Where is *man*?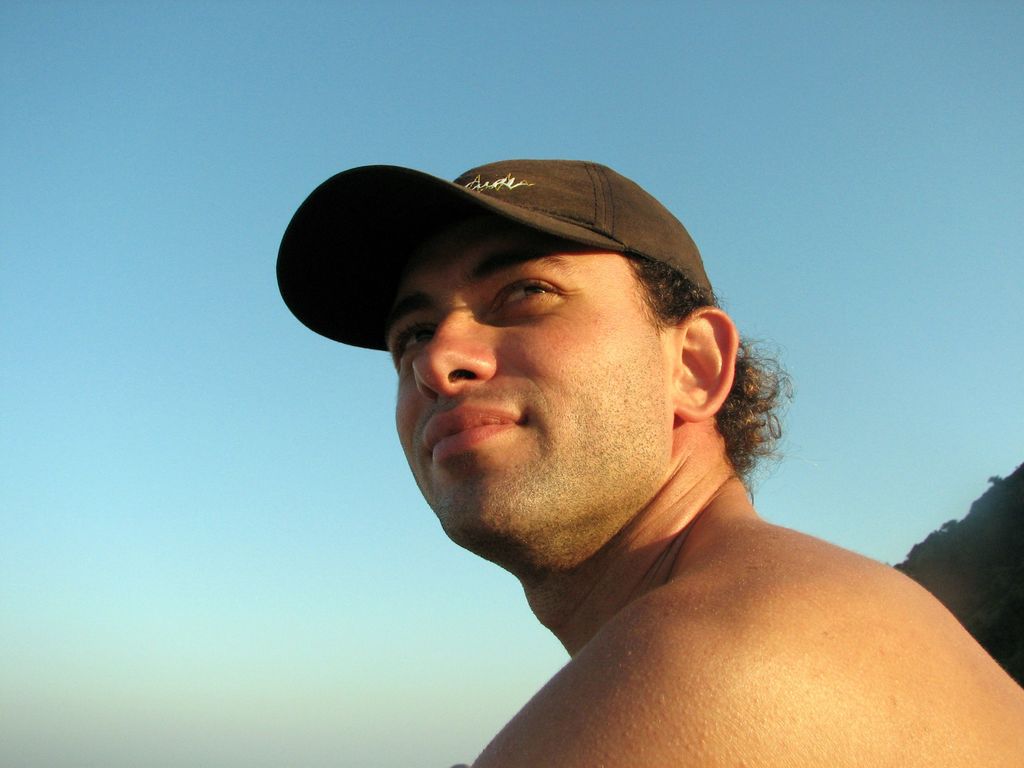
locate(244, 136, 1014, 753).
